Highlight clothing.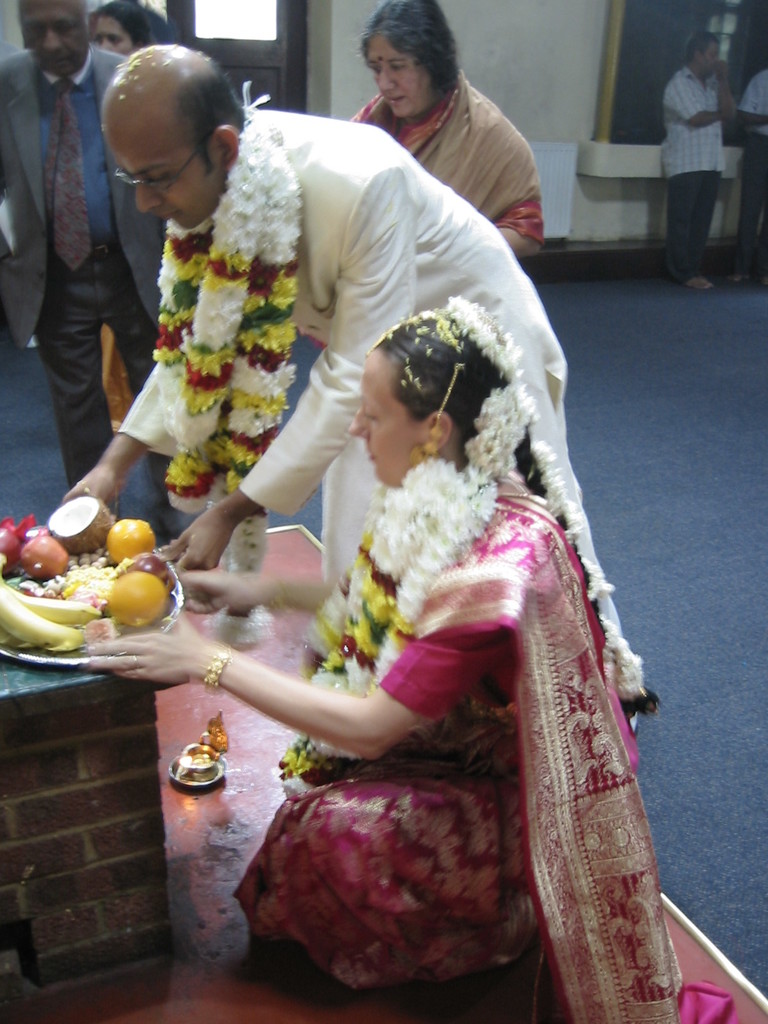
Highlighted region: (x1=739, y1=64, x2=765, y2=281).
